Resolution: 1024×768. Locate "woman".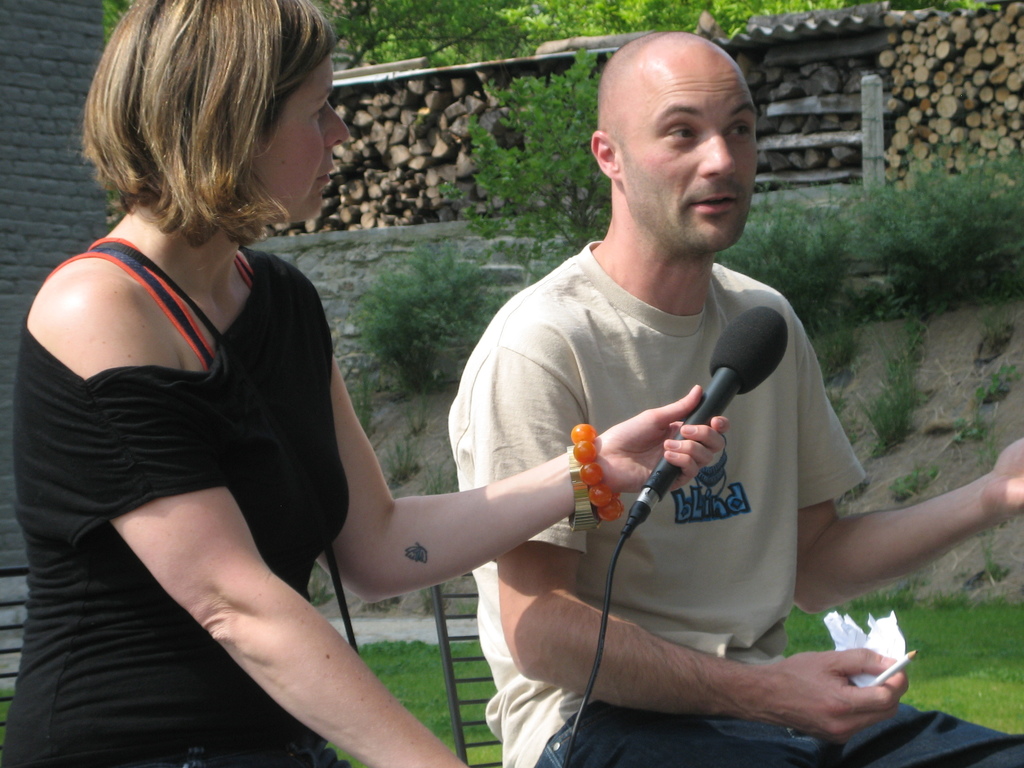
box=[23, 0, 503, 767].
